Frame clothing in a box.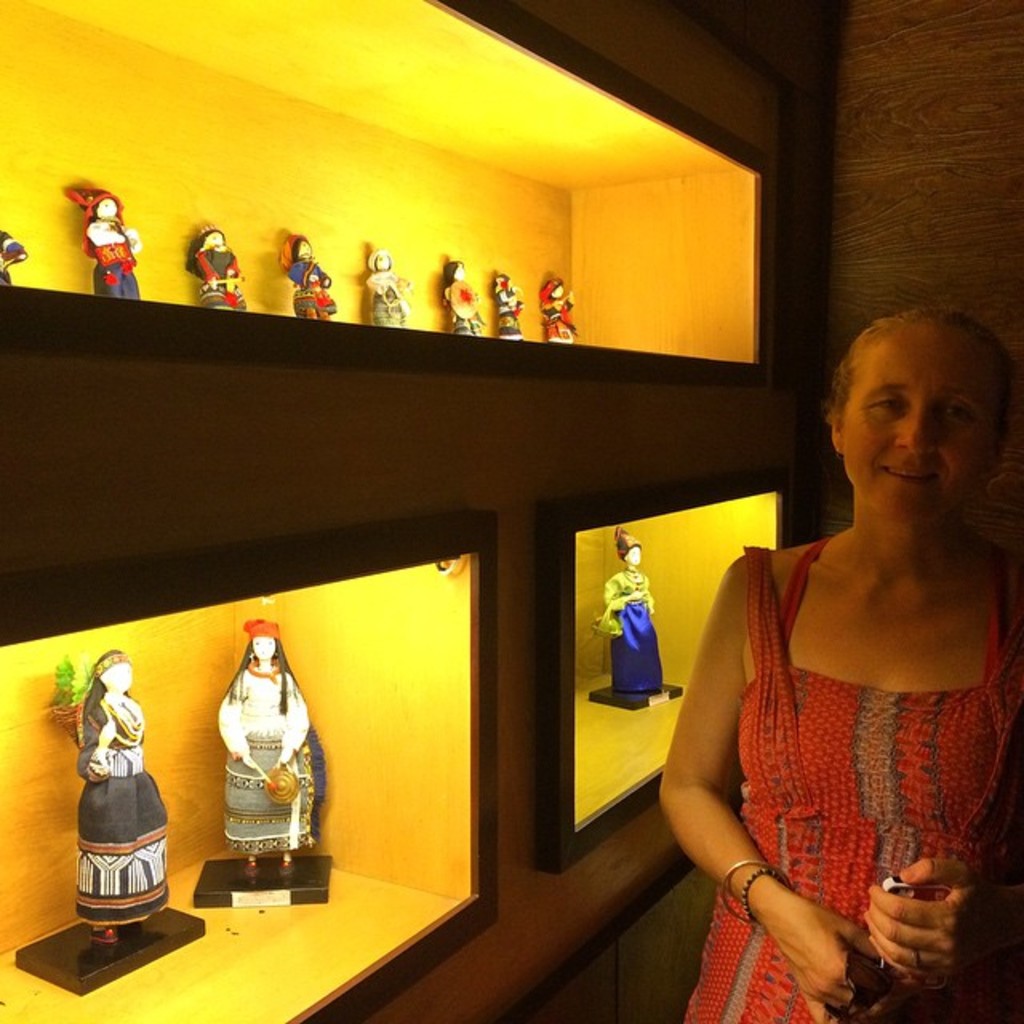
(541,275,578,346).
